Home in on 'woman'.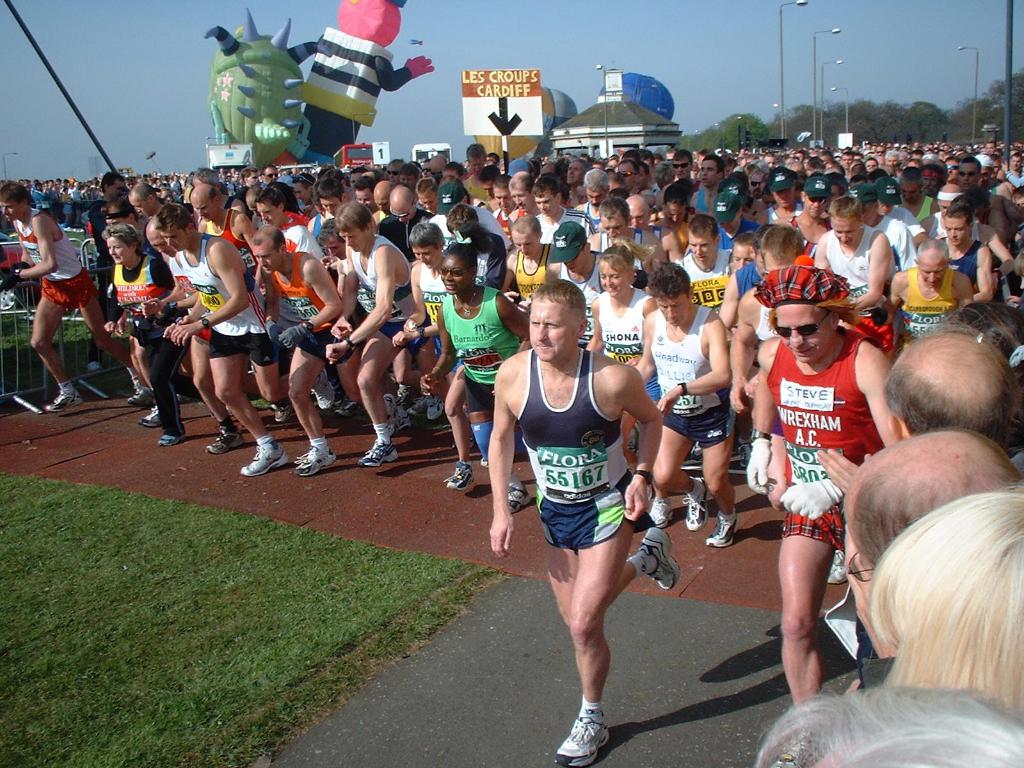
Homed in at 586/248/655/408.
